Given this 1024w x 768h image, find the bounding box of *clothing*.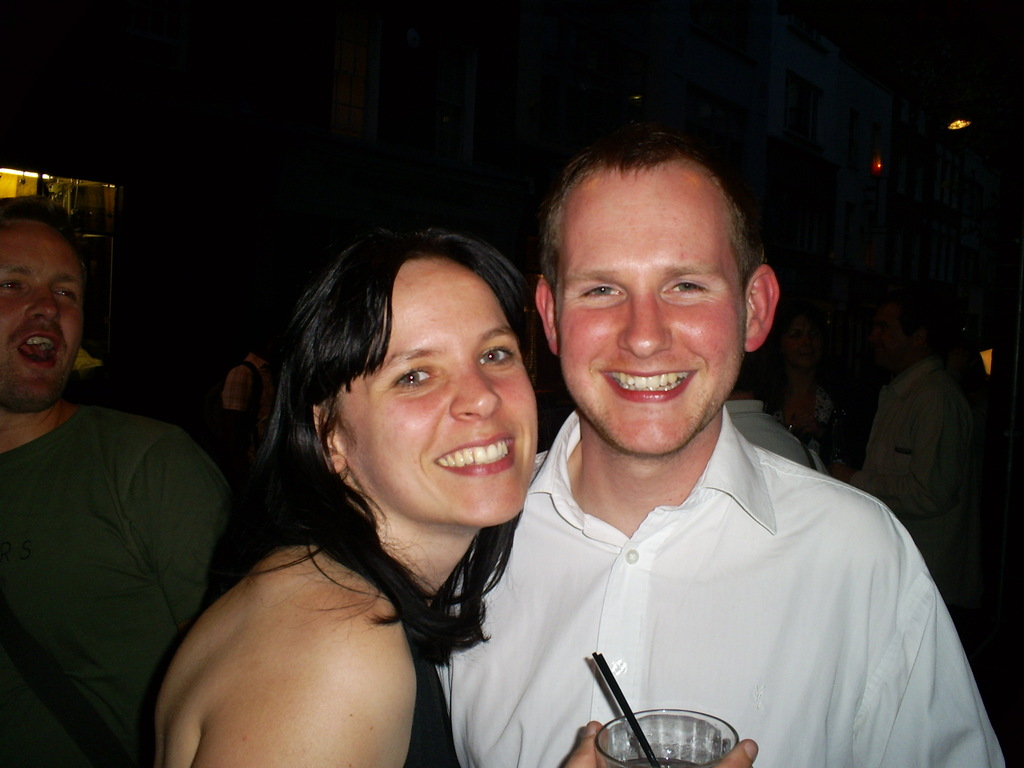
{"left": 0, "top": 403, "right": 236, "bottom": 767}.
